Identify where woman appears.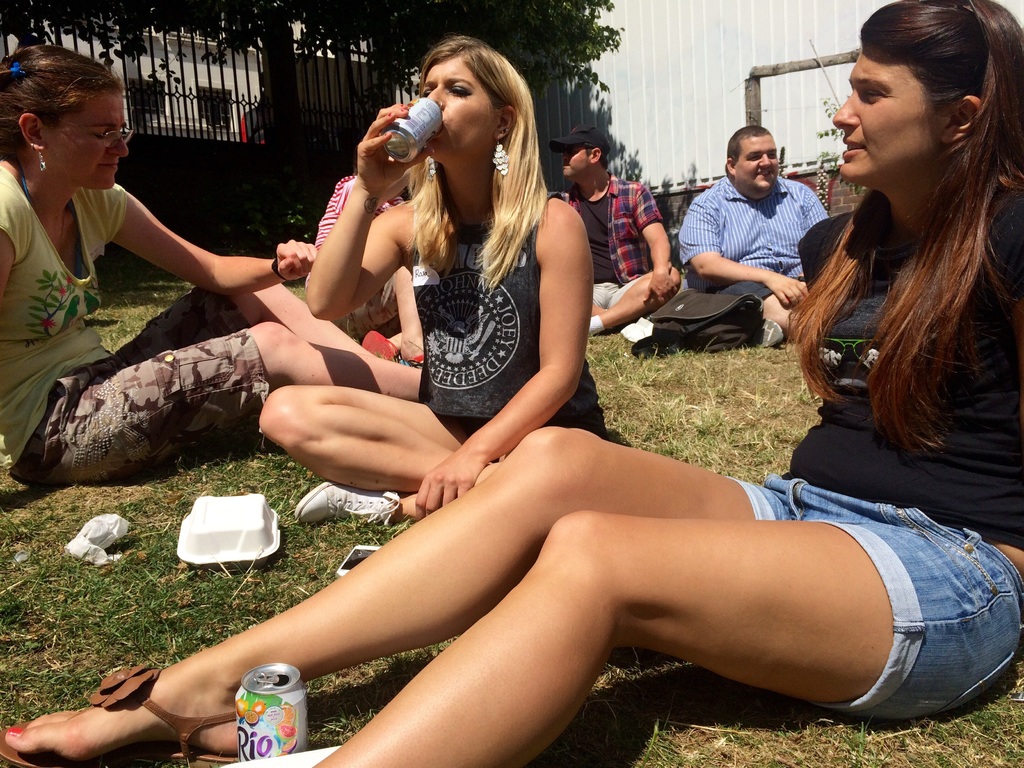
Appears at [x1=0, y1=0, x2=1023, y2=767].
